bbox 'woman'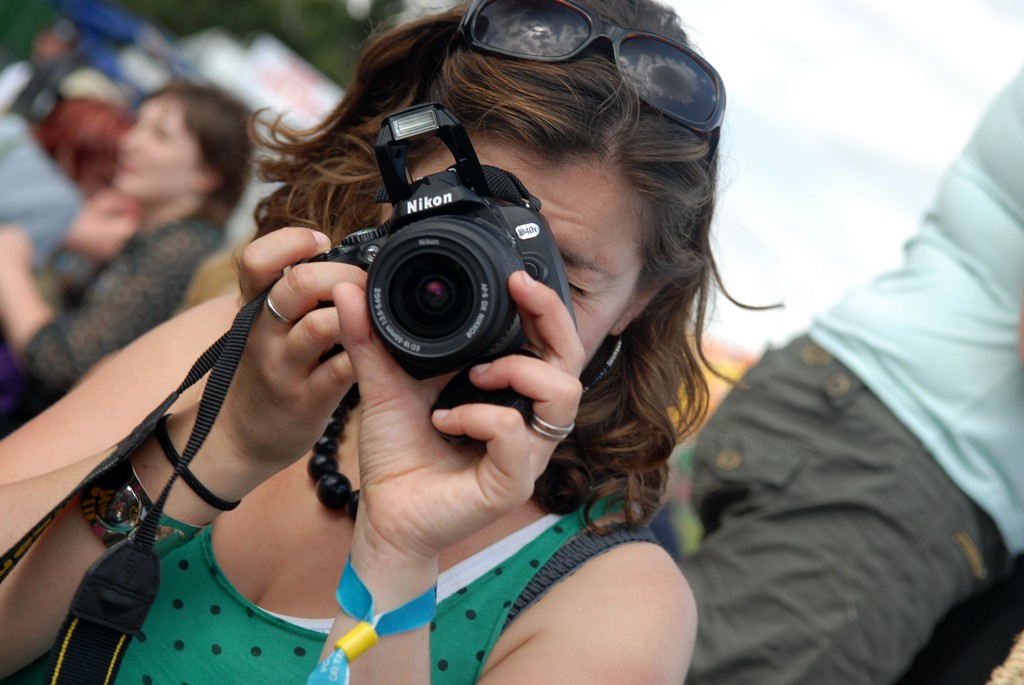
{"x1": 90, "y1": 22, "x2": 798, "y2": 684}
